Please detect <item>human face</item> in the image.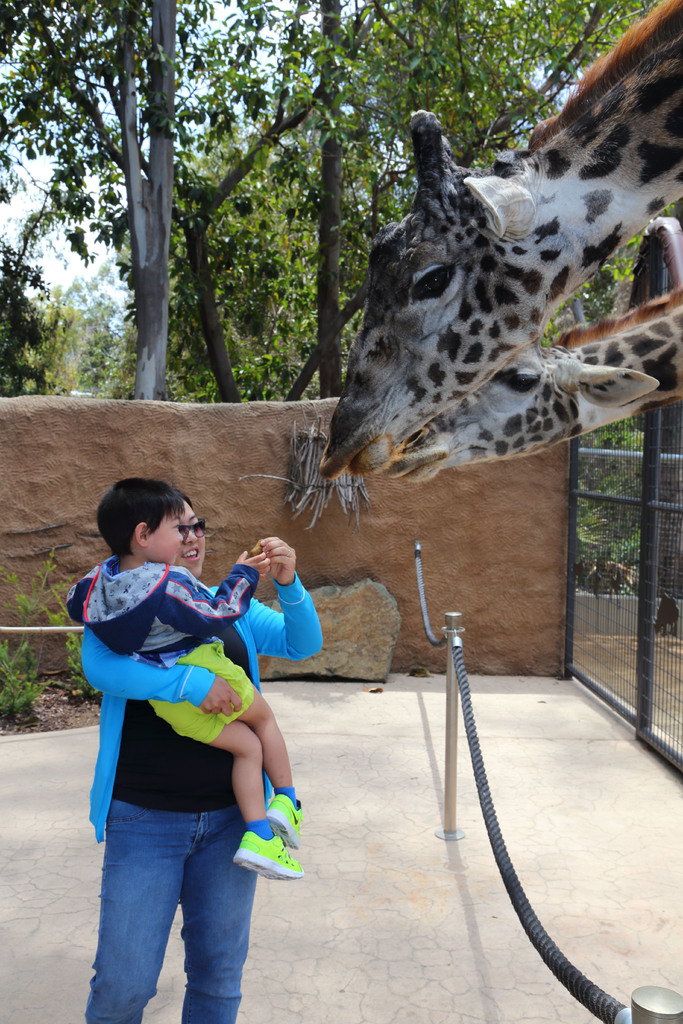
box(179, 497, 204, 574).
